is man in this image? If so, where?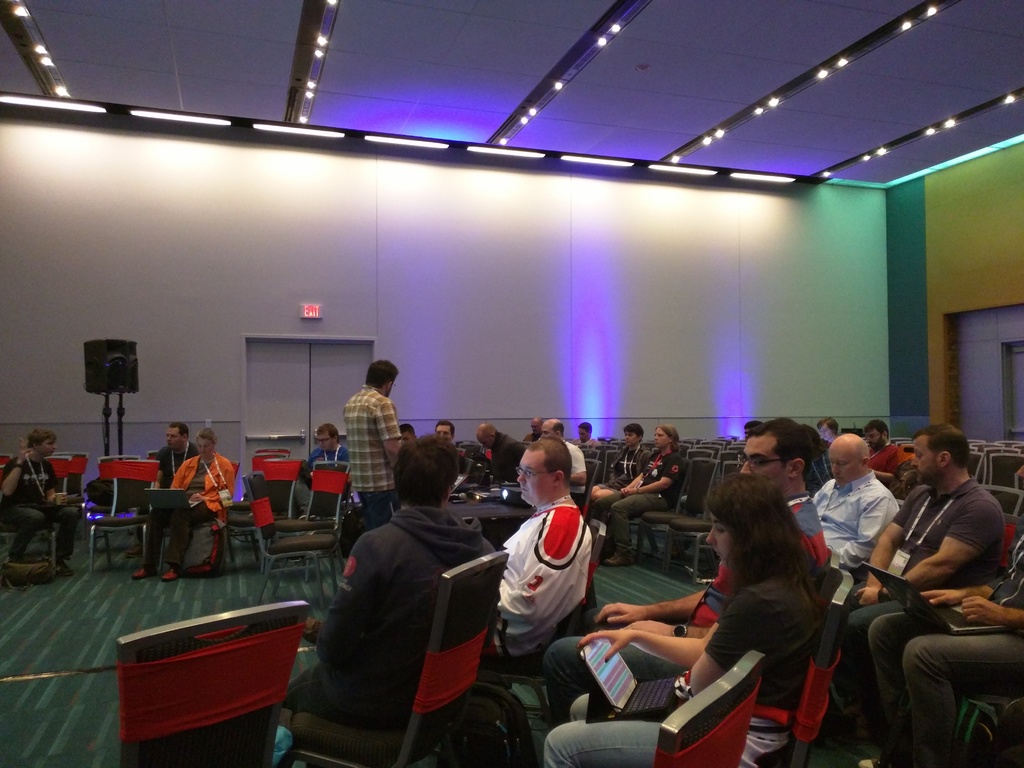
Yes, at locate(808, 433, 907, 563).
